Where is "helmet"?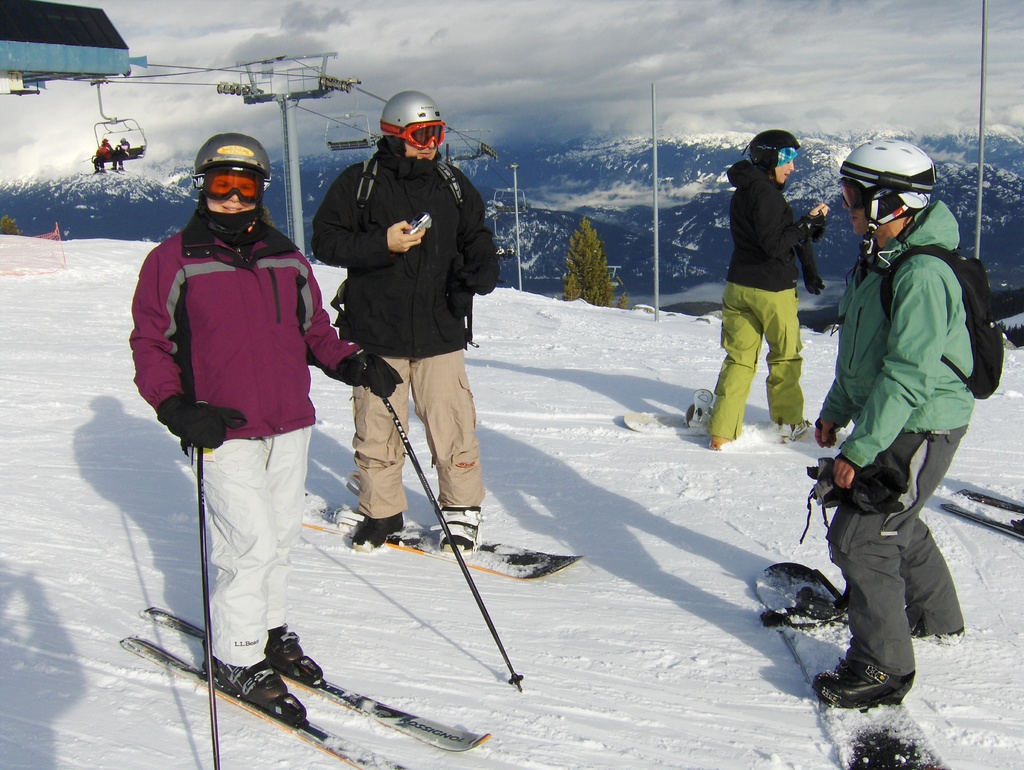
rect(743, 124, 811, 170).
